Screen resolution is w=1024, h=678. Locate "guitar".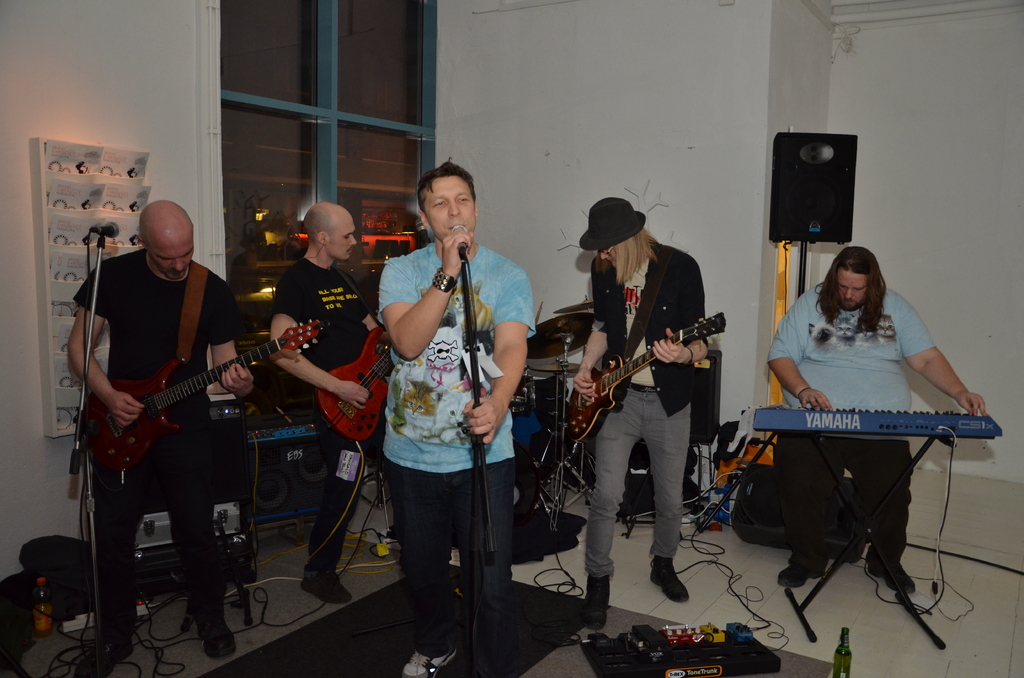
bbox=(83, 316, 333, 472).
